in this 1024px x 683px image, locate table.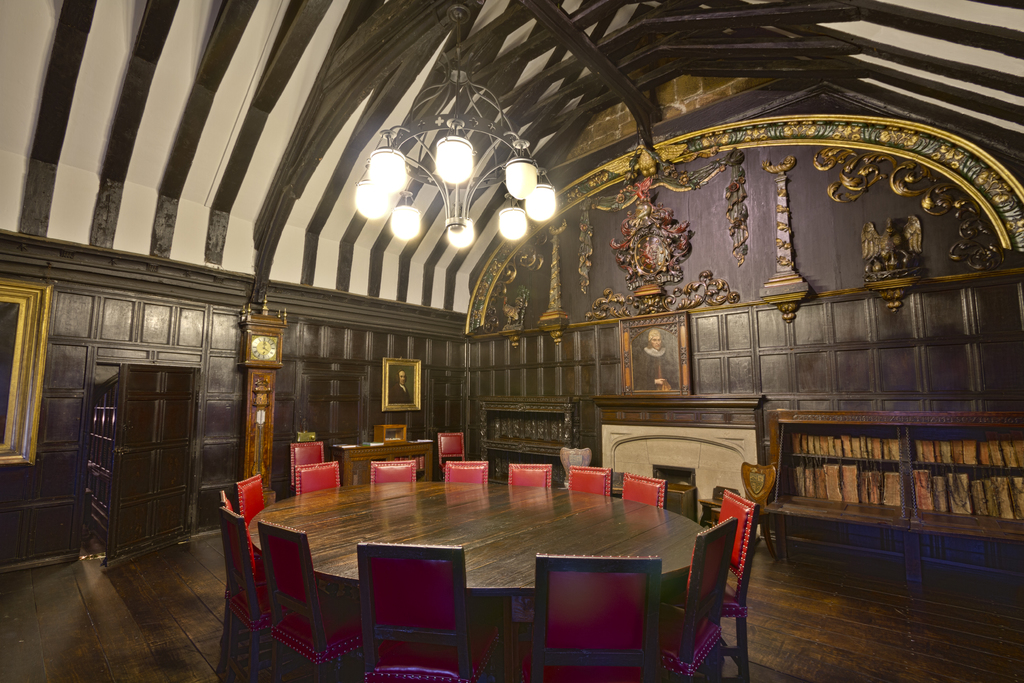
Bounding box: rect(233, 472, 779, 671).
